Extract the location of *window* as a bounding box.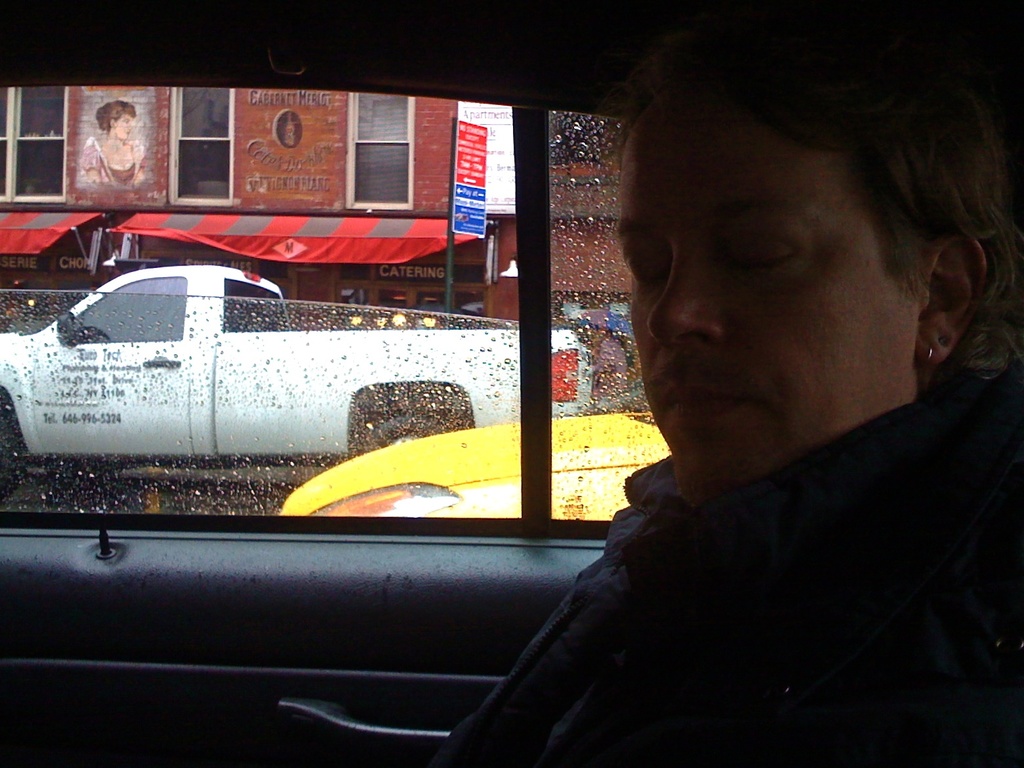
[0,85,66,205].
